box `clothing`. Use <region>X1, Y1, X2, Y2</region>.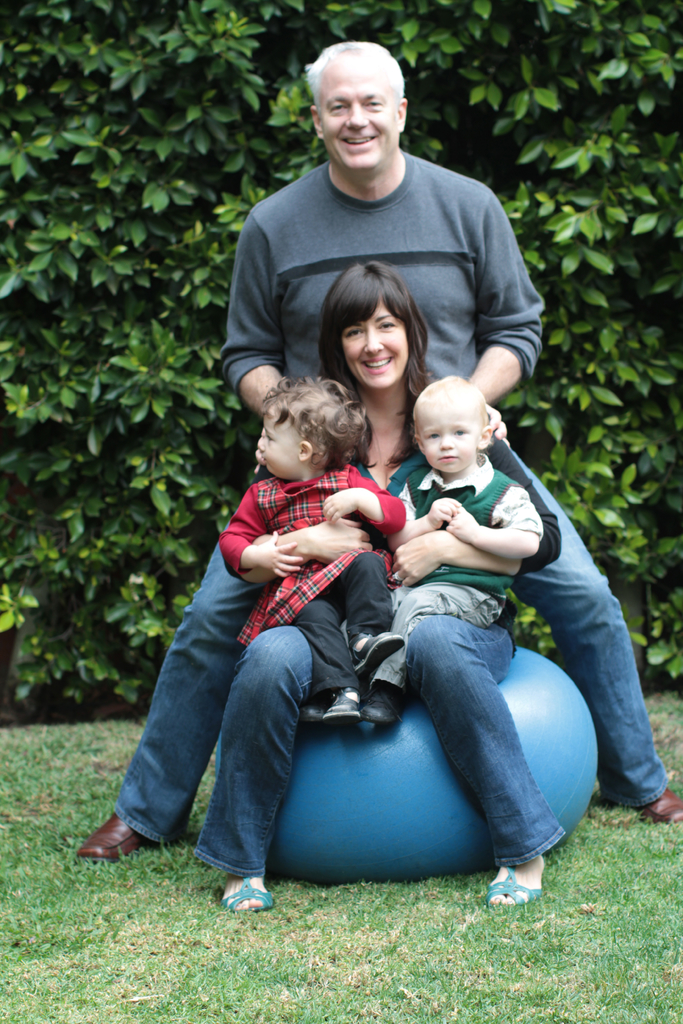
<region>218, 466, 406, 698</region>.
